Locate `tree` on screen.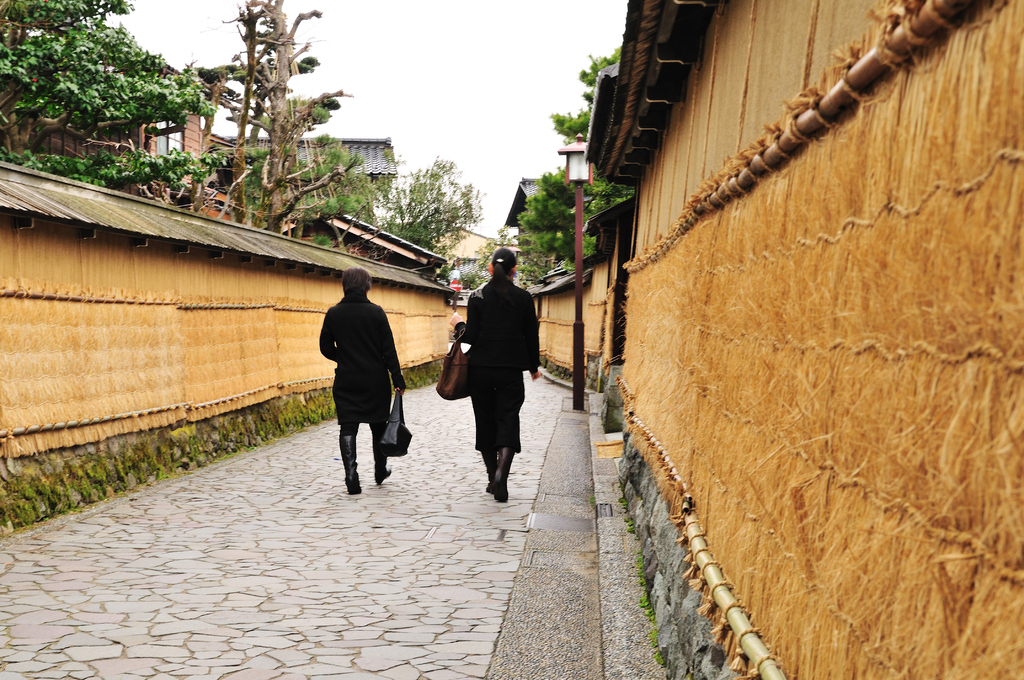
On screen at [left=0, top=0, right=228, bottom=218].
